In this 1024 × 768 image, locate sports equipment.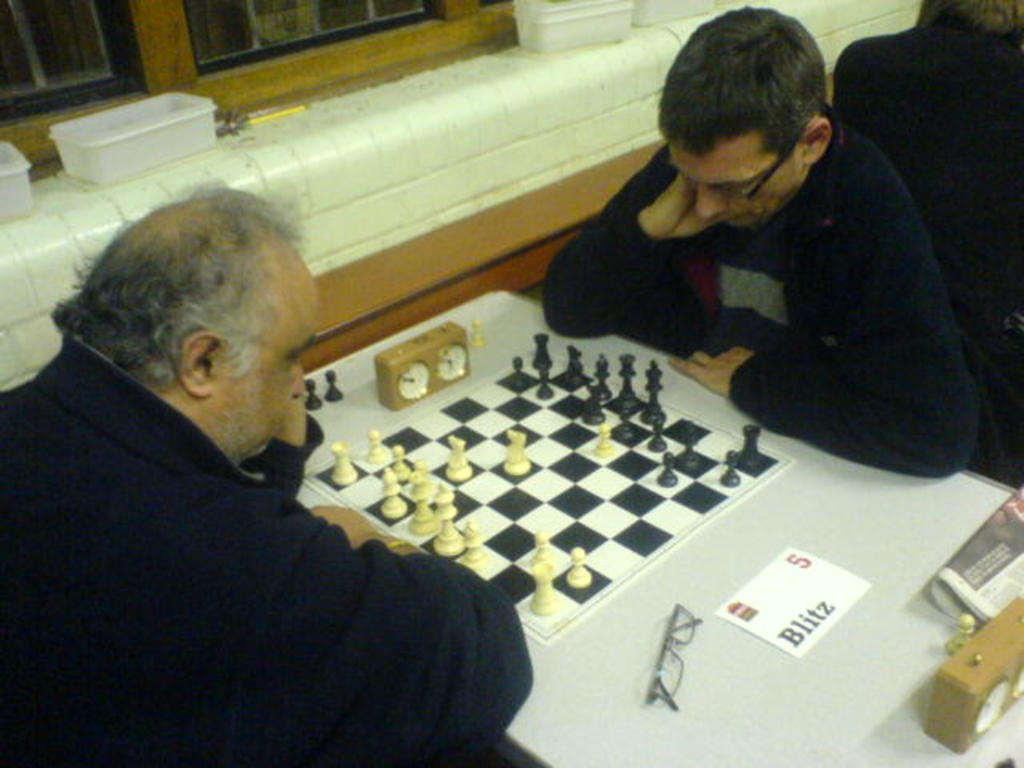
Bounding box: <box>307,381,323,414</box>.
